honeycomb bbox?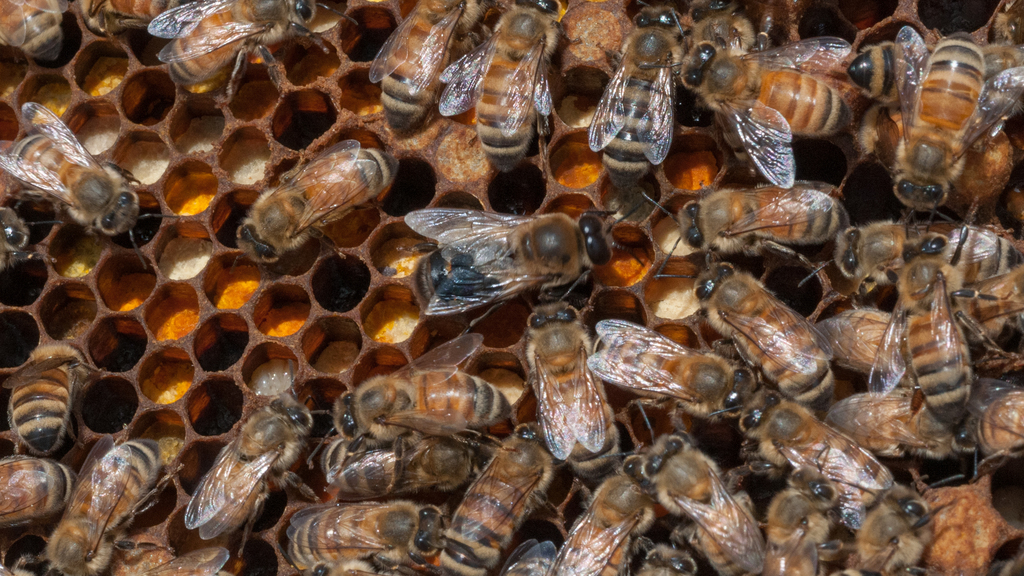
<box>0,0,1023,575</box>
